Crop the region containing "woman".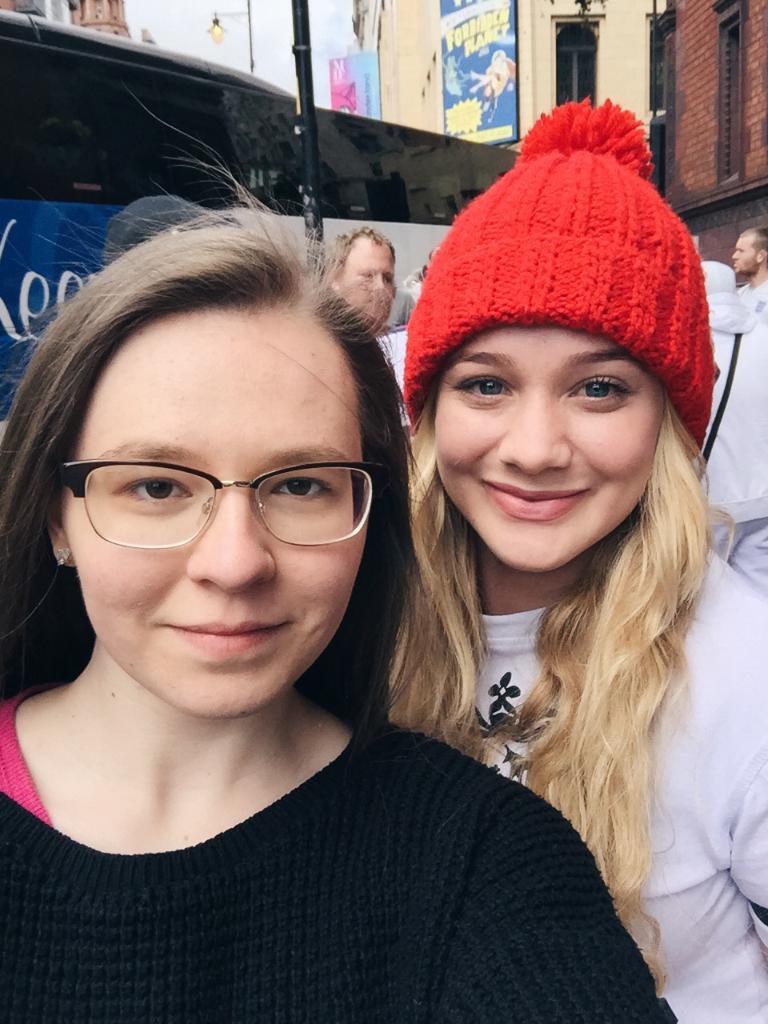
Crop region: region(6, 194, 645, 977).
